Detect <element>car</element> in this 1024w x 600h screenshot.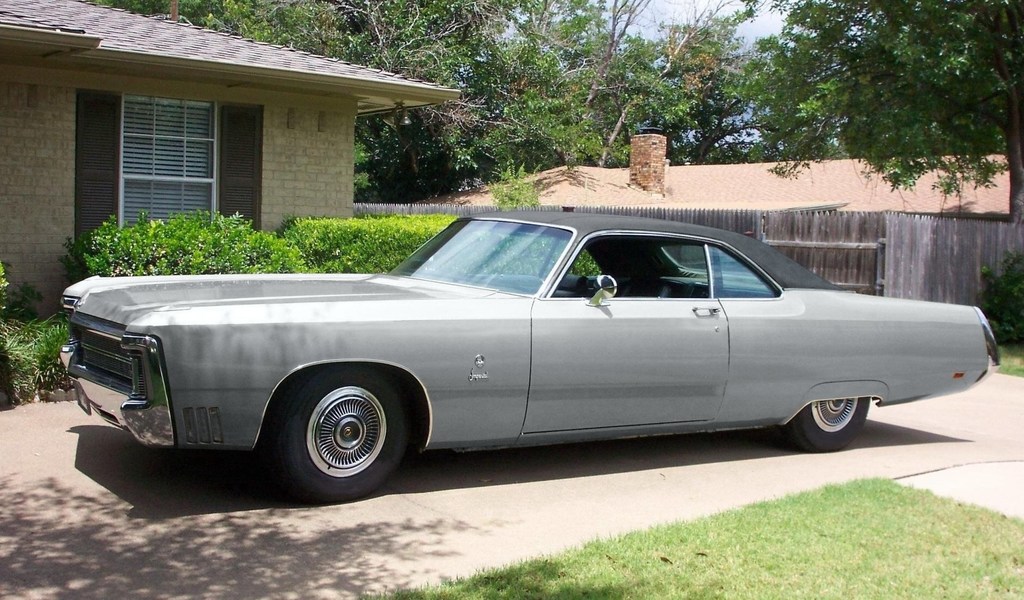
Detection: l=54, t=222, r=982, b=490.
